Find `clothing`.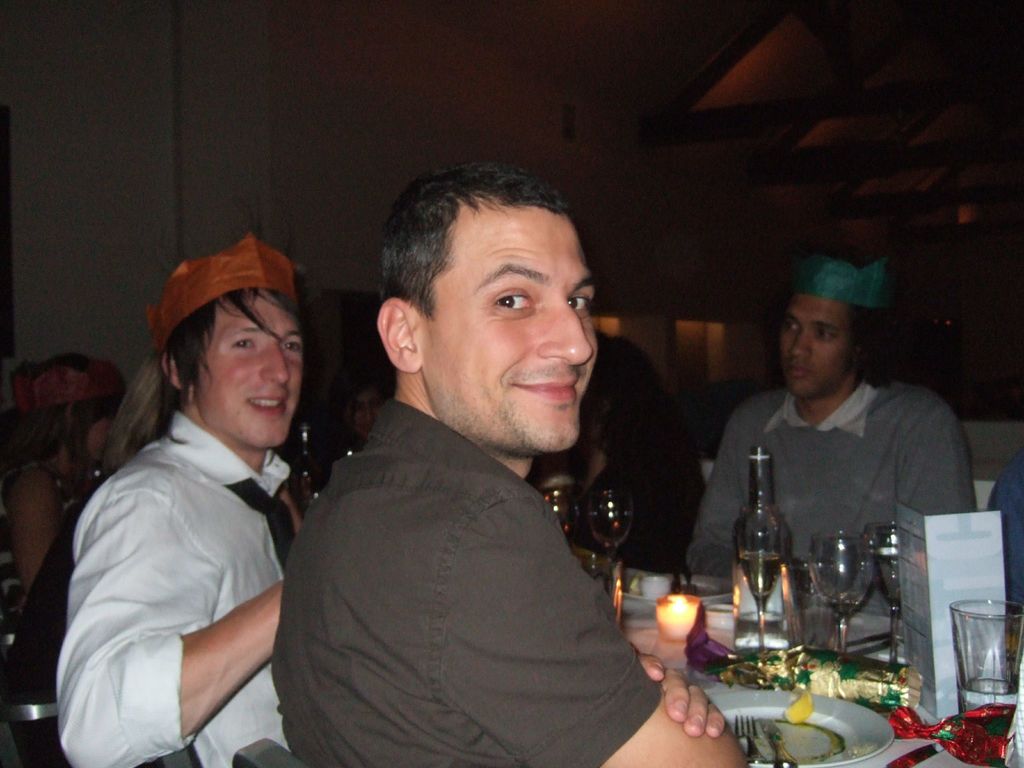
bbox=[0, 458, 82, 610].
